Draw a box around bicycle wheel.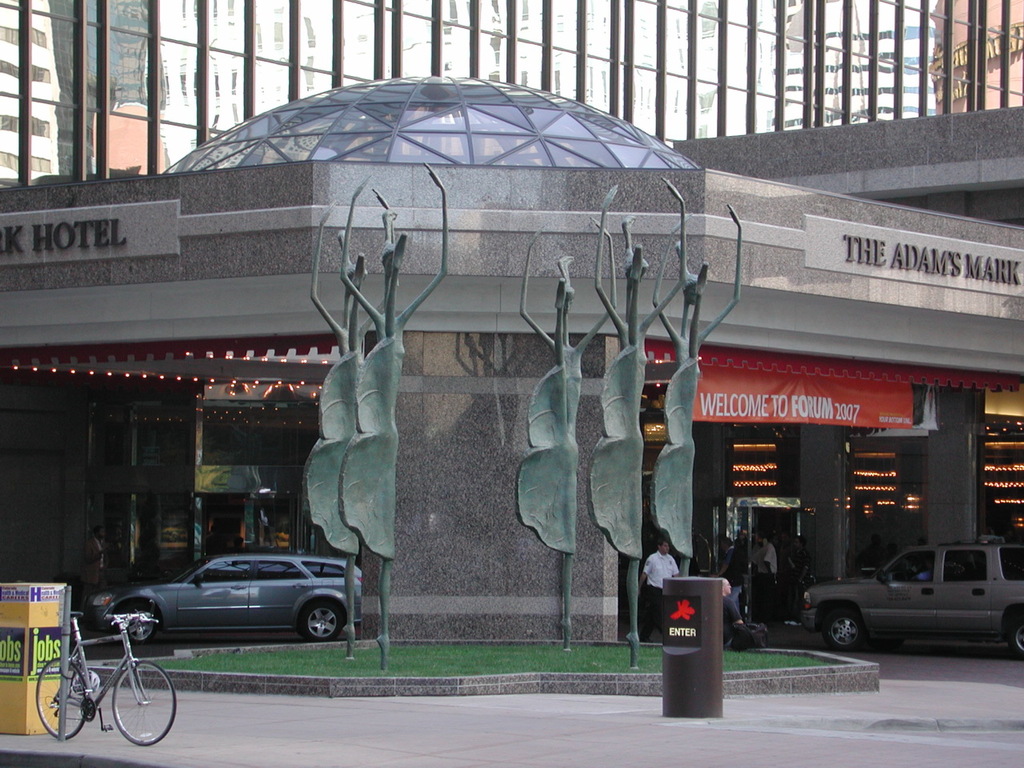
{"left": 110, "top": 662, "right": 179, "bottom": 746}.
